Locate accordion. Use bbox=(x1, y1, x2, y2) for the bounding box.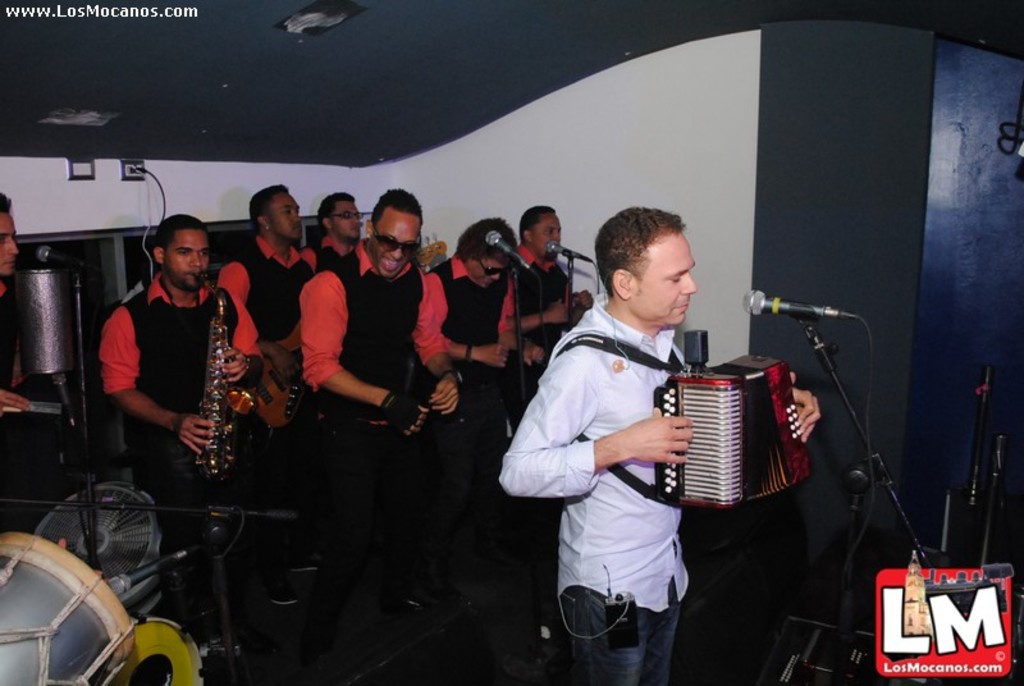
bbox=(671, 344, 810, 513).
